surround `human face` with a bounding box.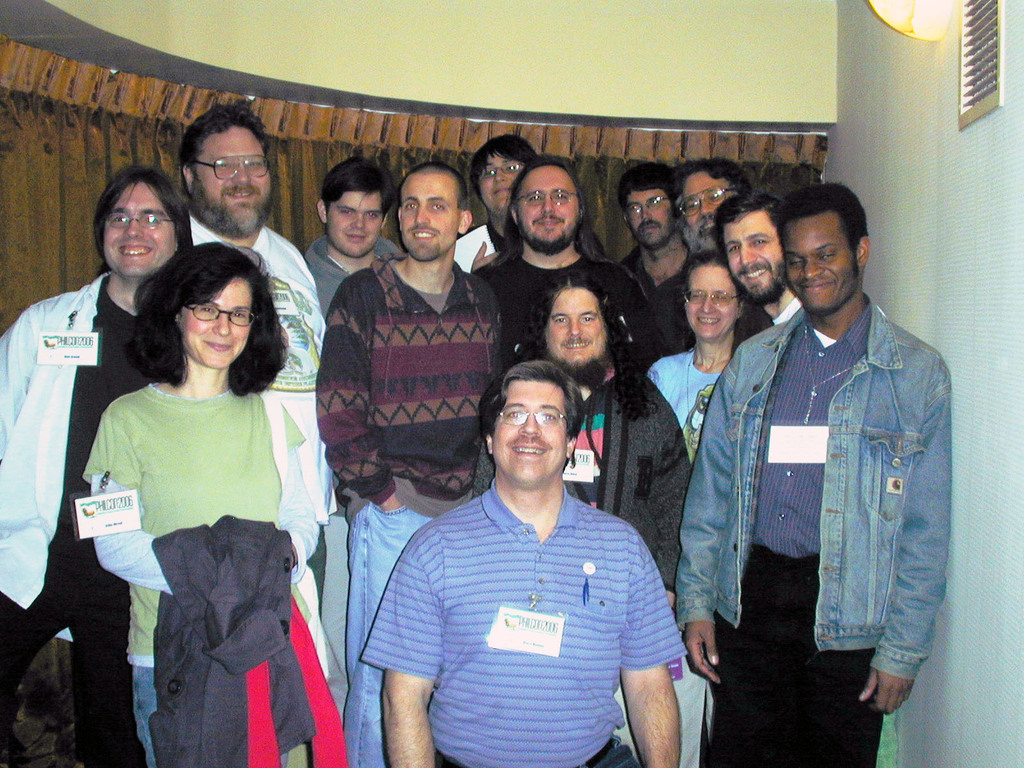
left=493, top=378, right=566, bottom=477.
